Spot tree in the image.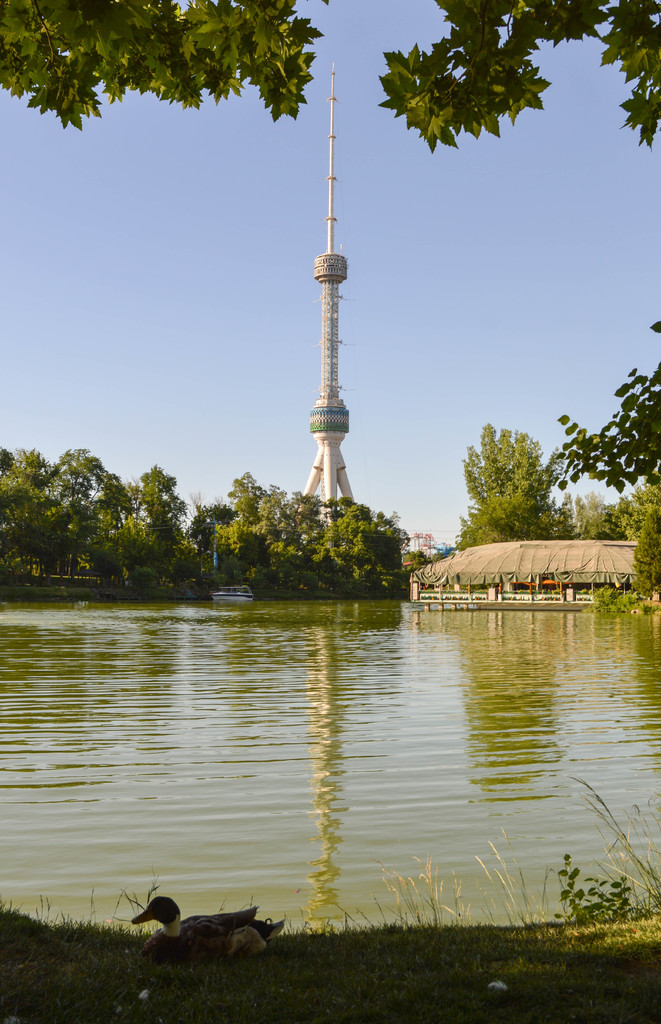
tree found at <bbox>0, 1, 660, 147</bbox>.
